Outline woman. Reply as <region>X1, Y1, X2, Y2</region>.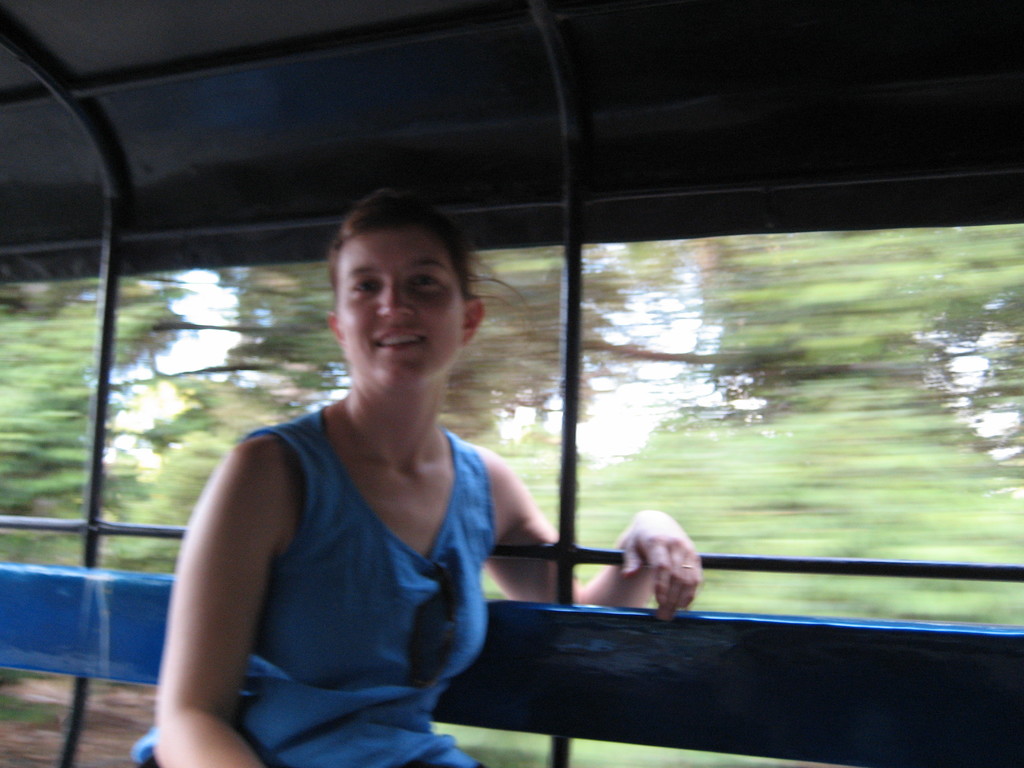
<region>131, 180, 702, 767</region>.
